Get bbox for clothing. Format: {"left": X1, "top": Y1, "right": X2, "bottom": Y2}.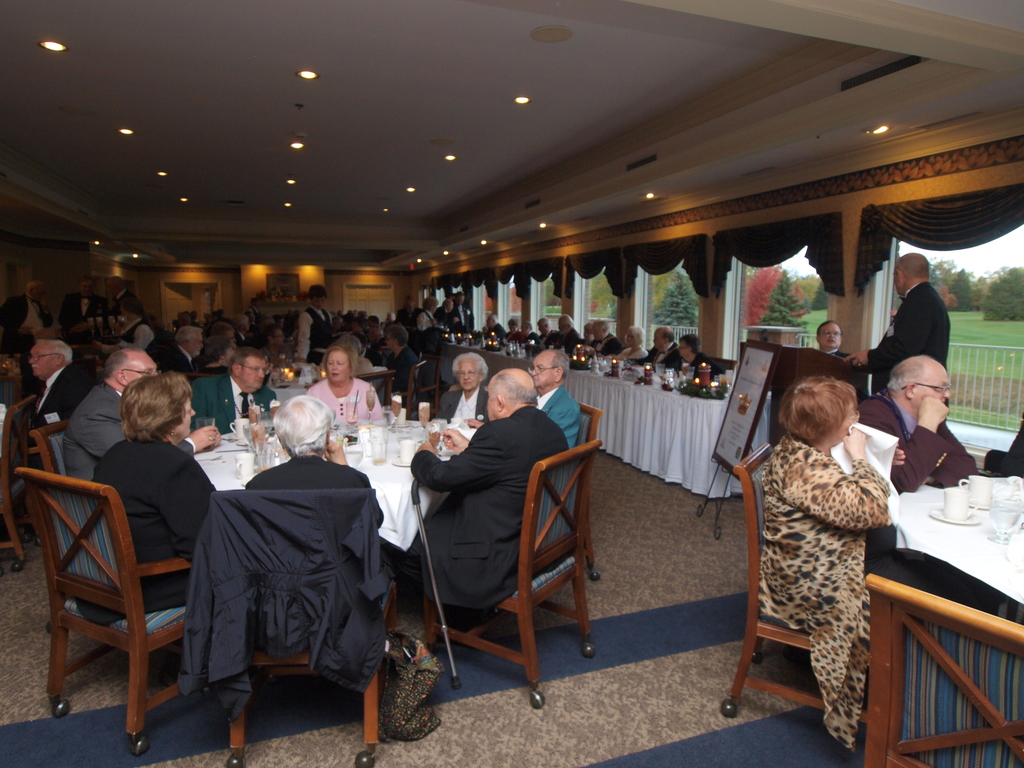
{"left": 159, "top": 338, "right": 199, "bottom": 368}.
